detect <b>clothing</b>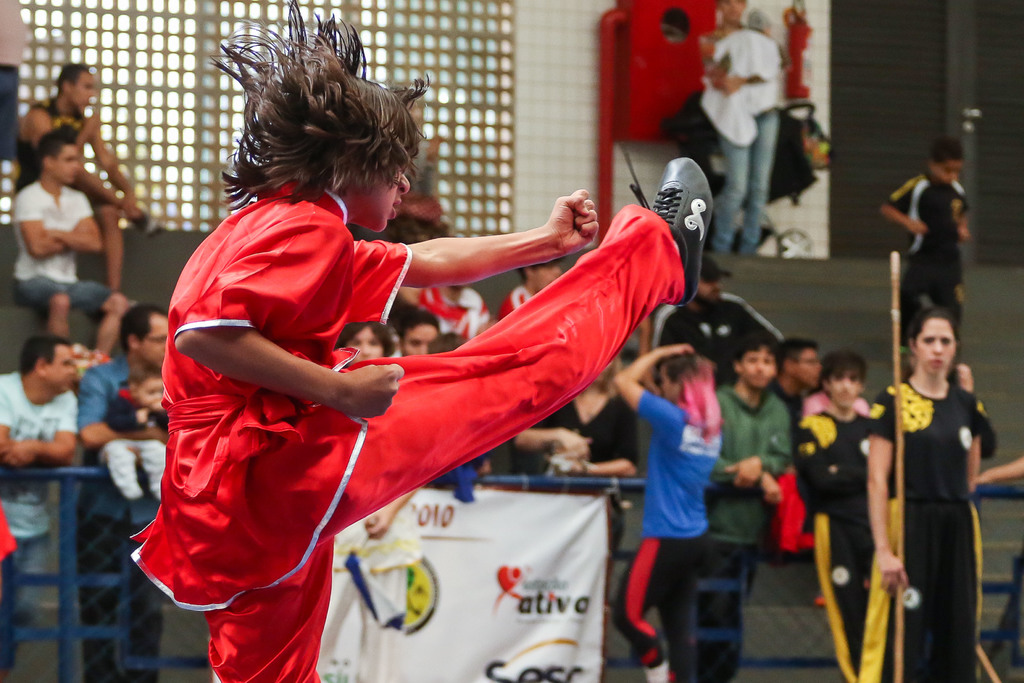
862, 375, 988, 682
